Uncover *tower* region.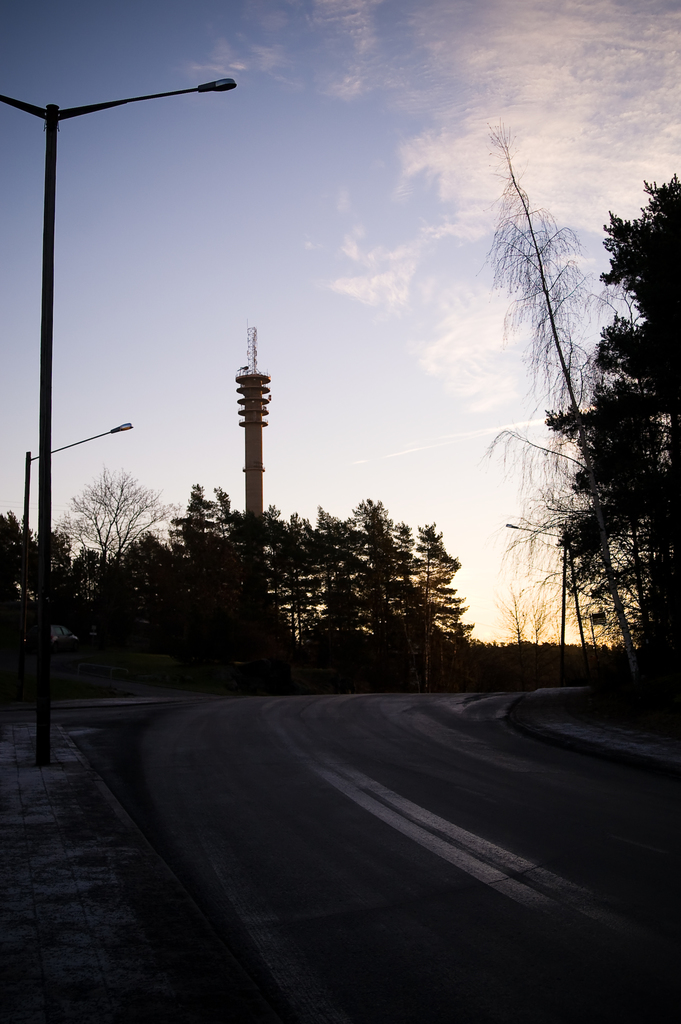
Uncovered: 233/323/272/599.
